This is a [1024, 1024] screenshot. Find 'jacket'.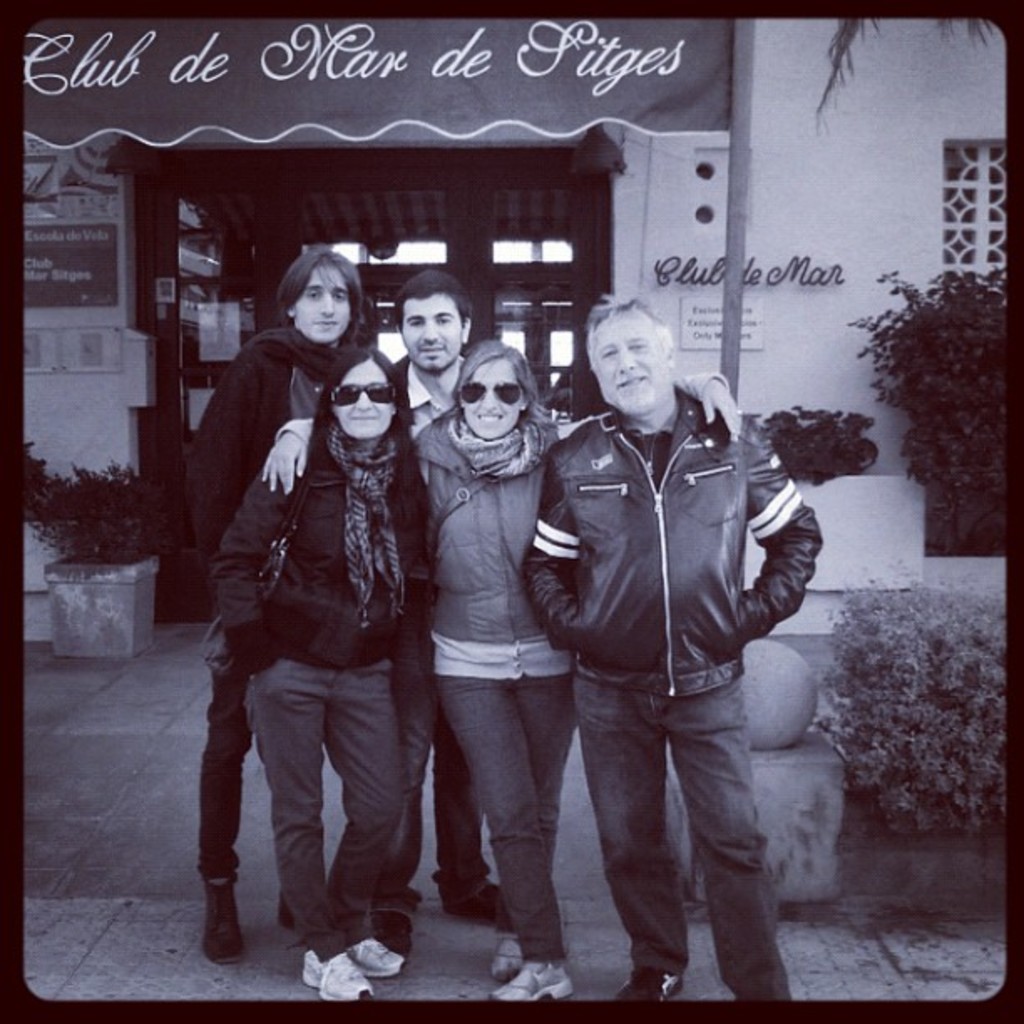
Bounding box: bbox=[412, 402, 544, 644].
